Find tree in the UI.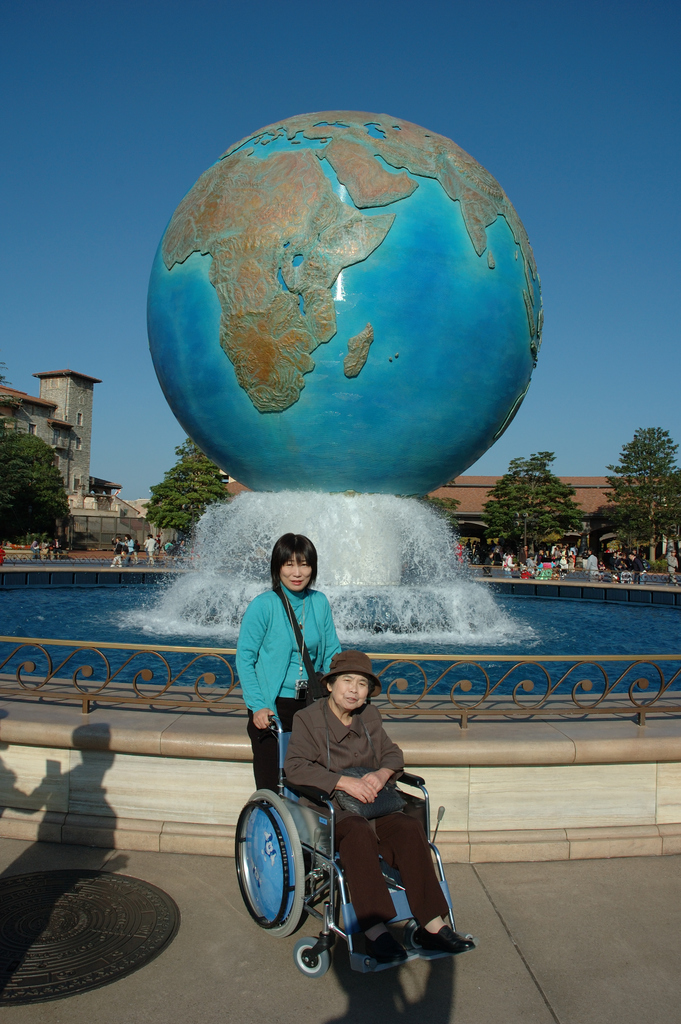
UI element at 0:433:76:538.
